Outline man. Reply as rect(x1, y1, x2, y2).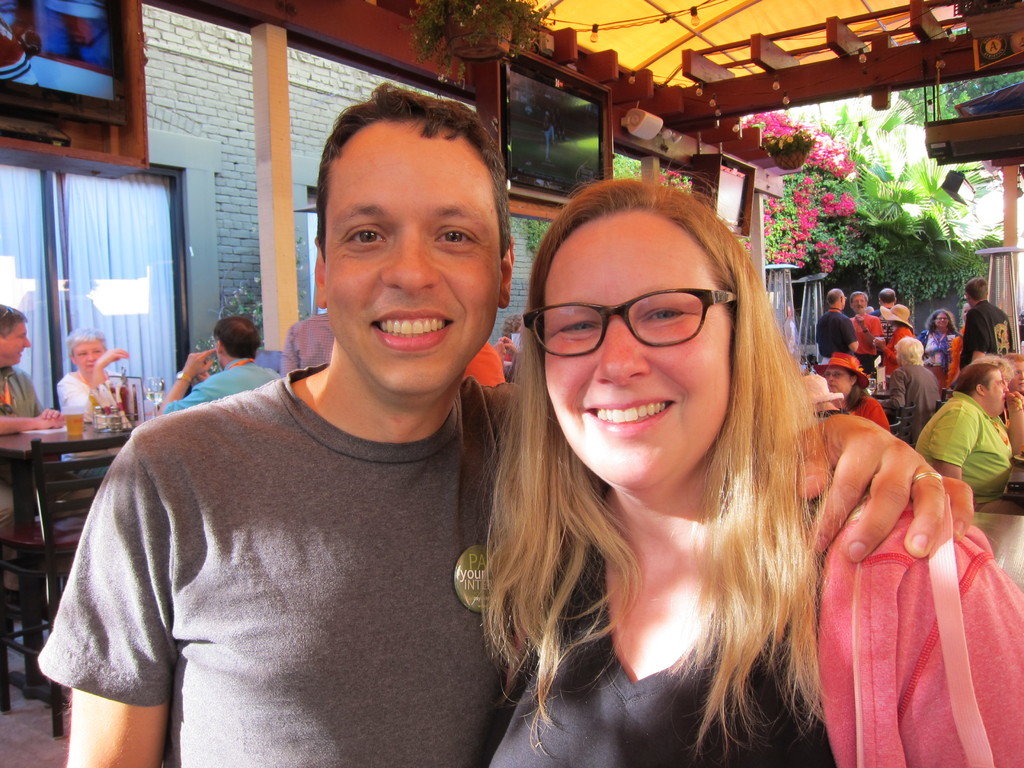
rect(1000, 352, 1023, 392).
